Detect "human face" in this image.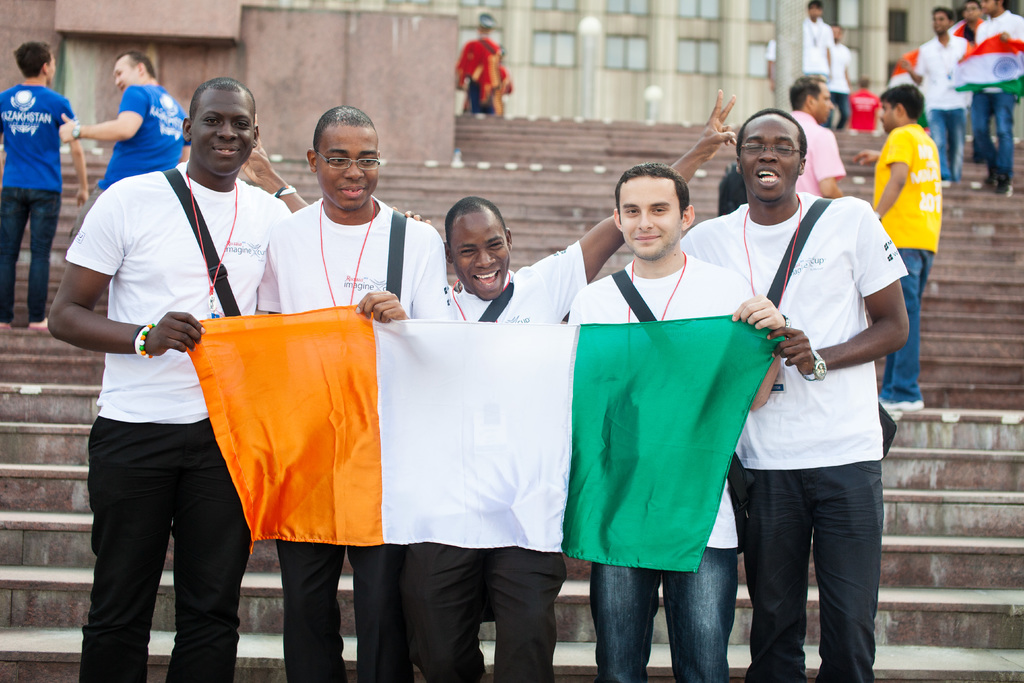
Detection: region(874, 94, 899, 135).
